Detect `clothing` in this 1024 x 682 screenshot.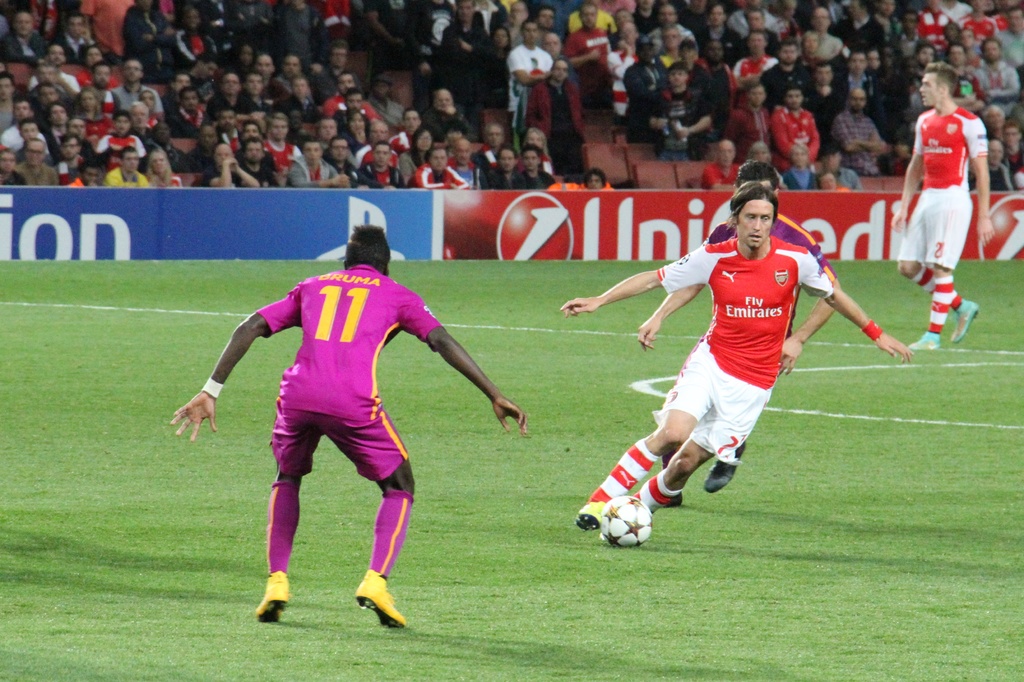
Detection: [x1=732, y1=57, x2=778, y2=85].
